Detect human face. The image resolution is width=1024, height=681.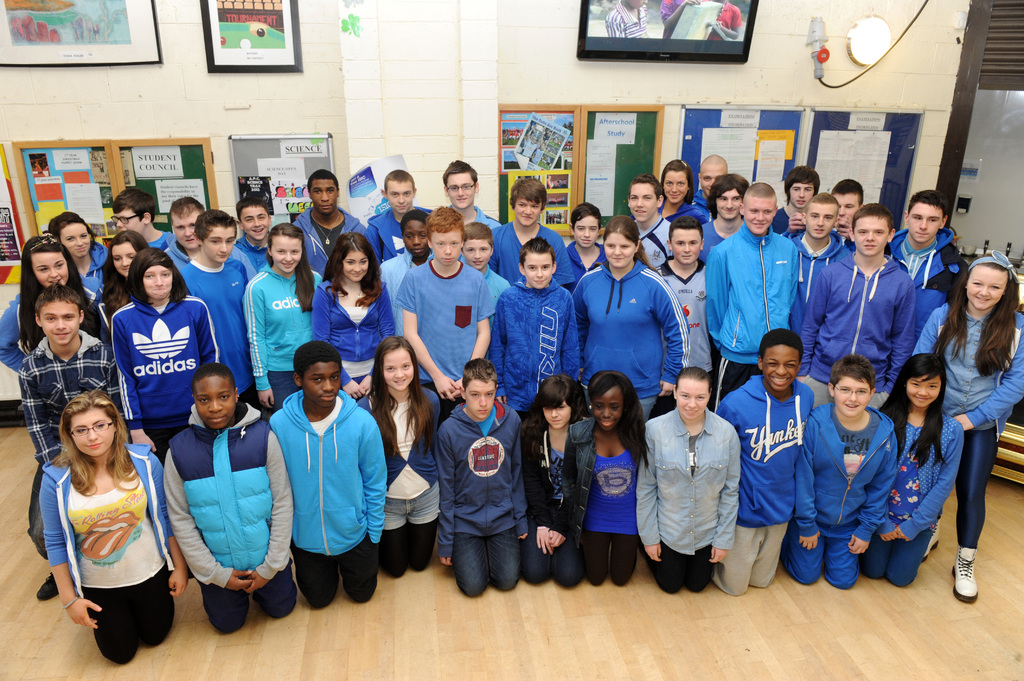
bbox(742, 195, 777, 236).
